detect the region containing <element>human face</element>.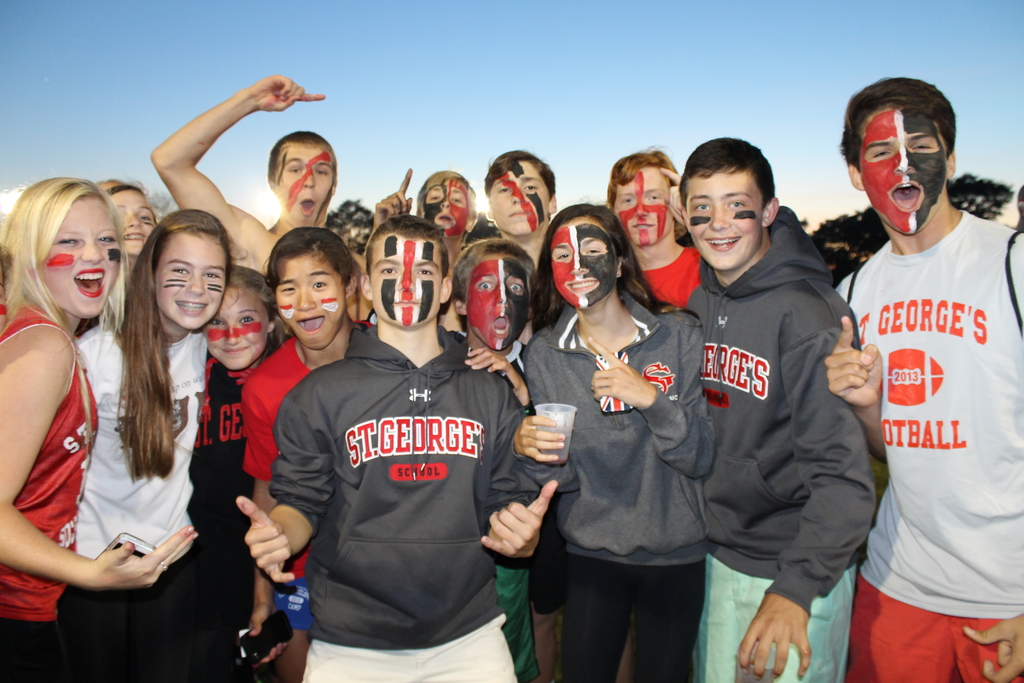
(x1=858, y1=99, x2=957, y2=232).
